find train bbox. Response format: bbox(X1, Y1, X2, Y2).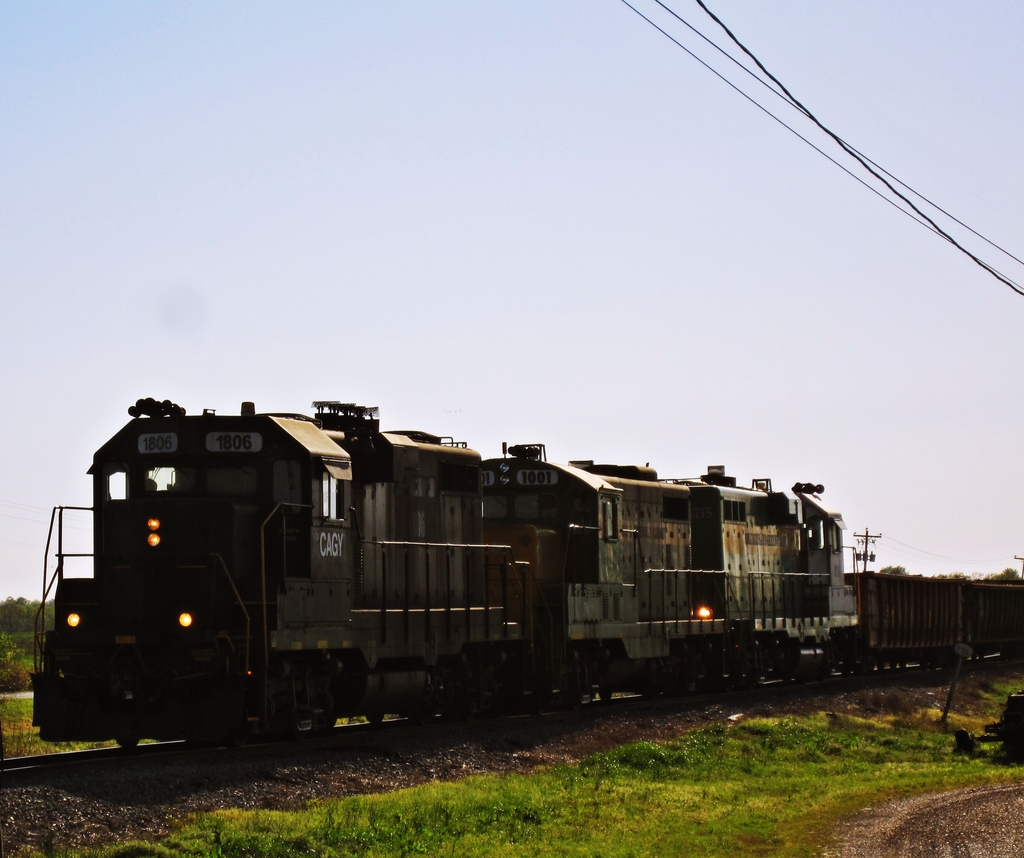
bbox(33, 393, 858, 759).
